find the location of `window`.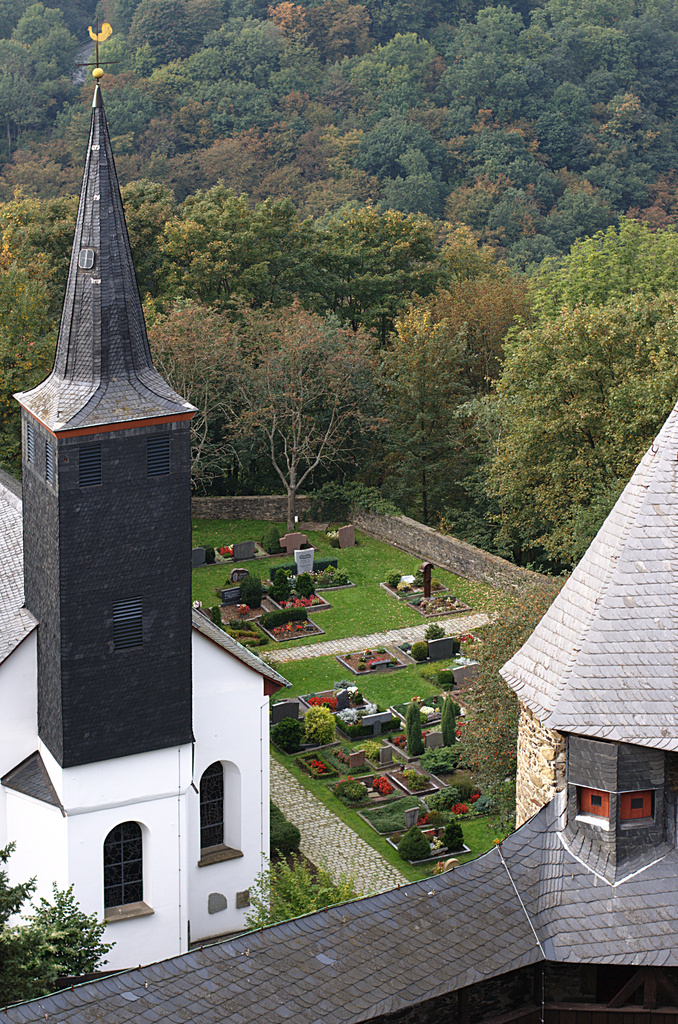
Location: x1=85 y1=817 x2=145 y2=917.
